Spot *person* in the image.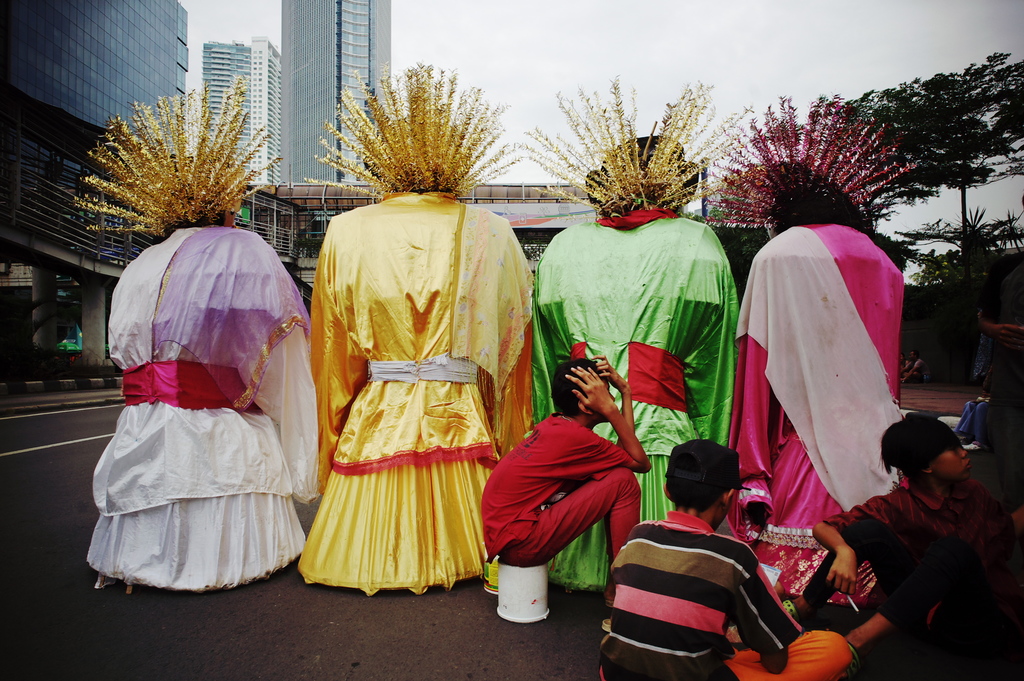
*person* found at (x1=597, y1=438, x2=851, y2=680).
